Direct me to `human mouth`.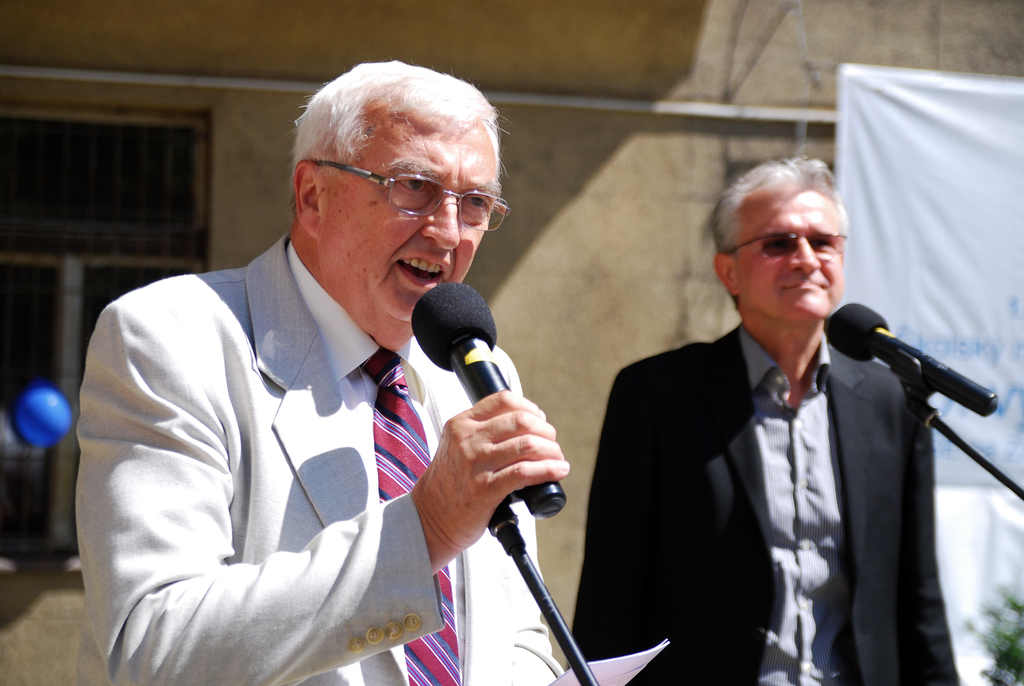
Direction: bbox=[397, 252, 447, 289].
